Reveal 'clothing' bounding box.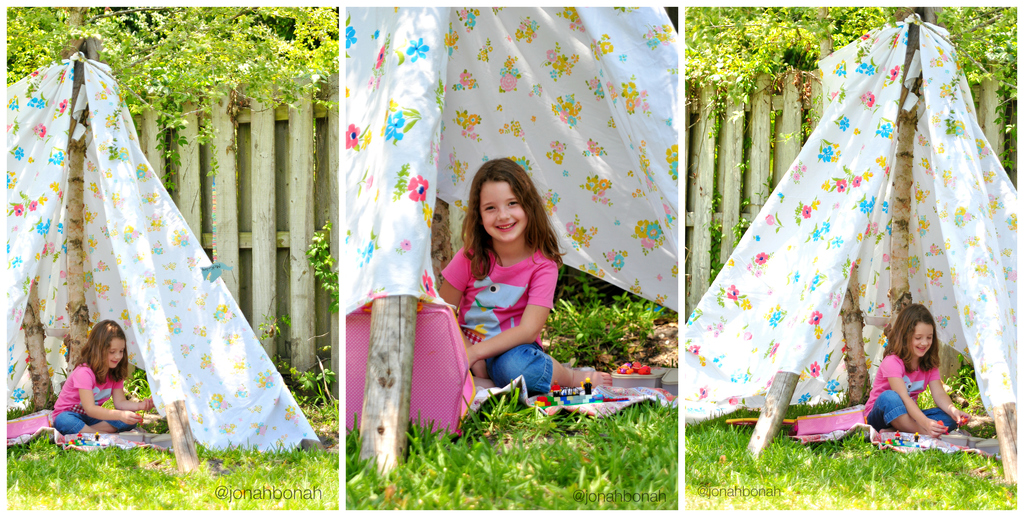
Revealed: region(439, 228, 574, 385).
